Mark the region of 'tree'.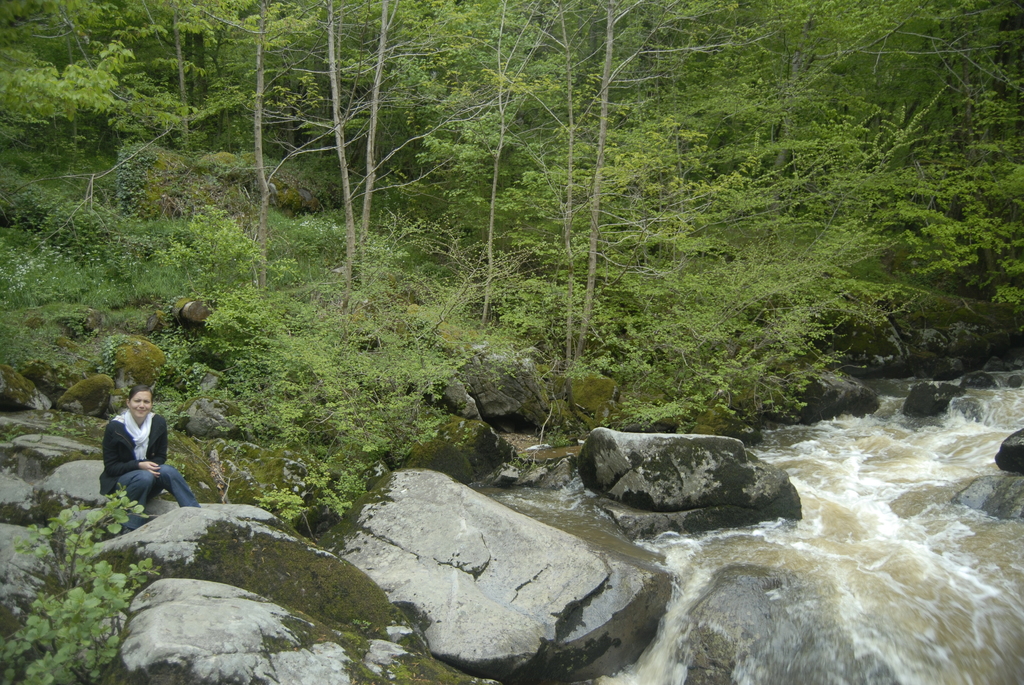
Region: (685, 0, 893, 307).
